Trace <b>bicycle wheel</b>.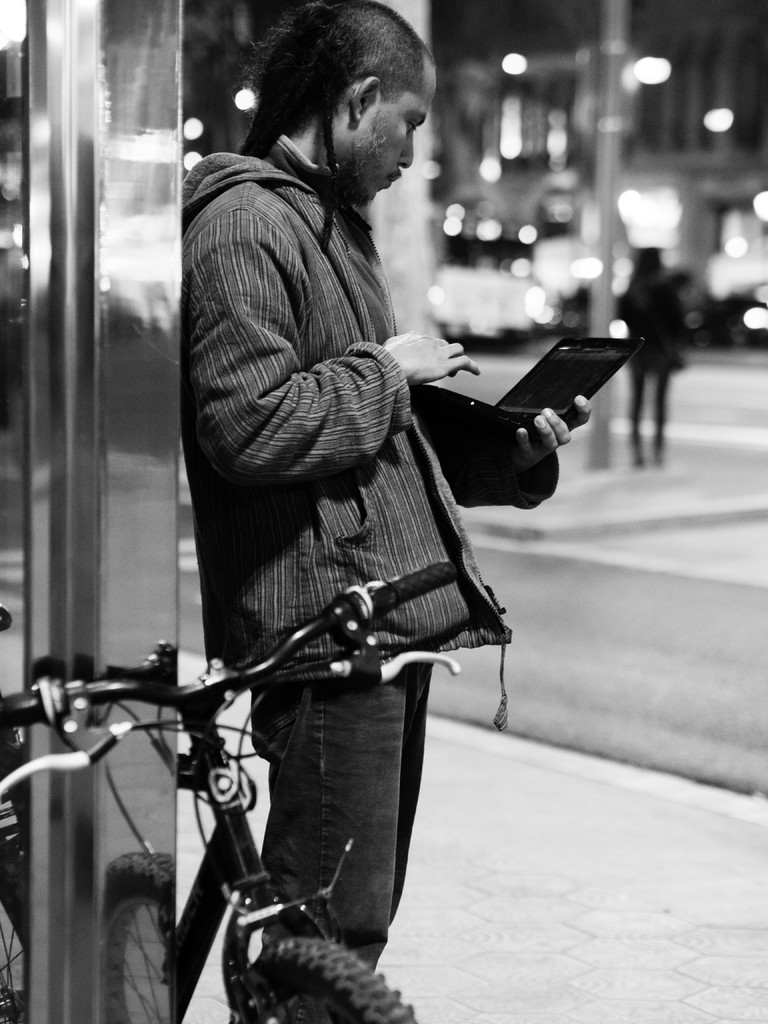
Traced to BBox(0, 841, 29, 1023).
